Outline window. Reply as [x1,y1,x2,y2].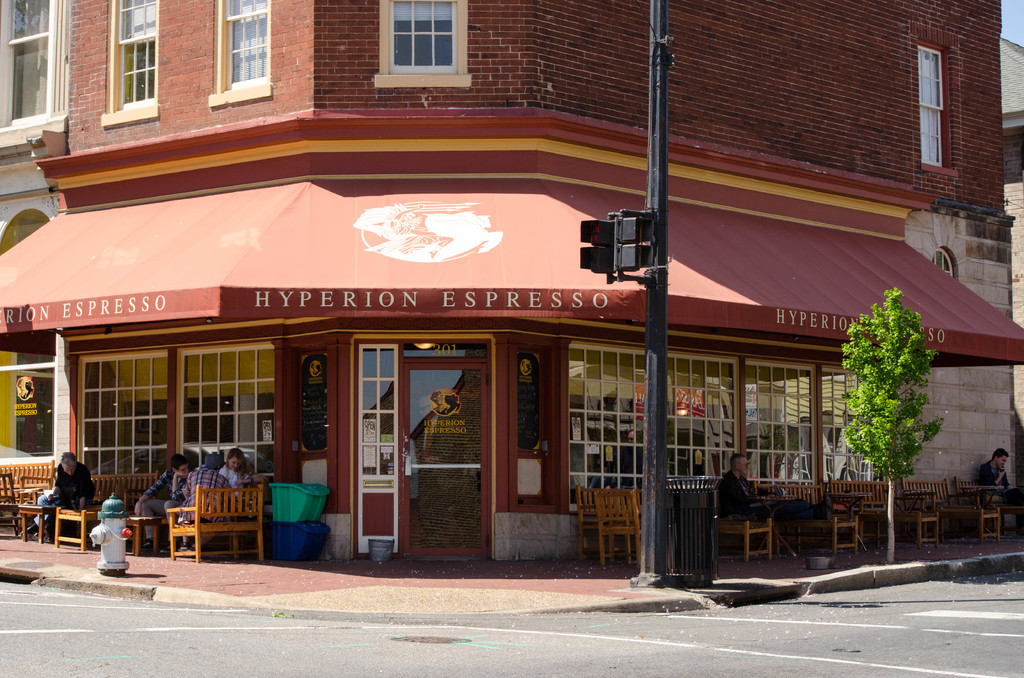
[918,40,955,170].
